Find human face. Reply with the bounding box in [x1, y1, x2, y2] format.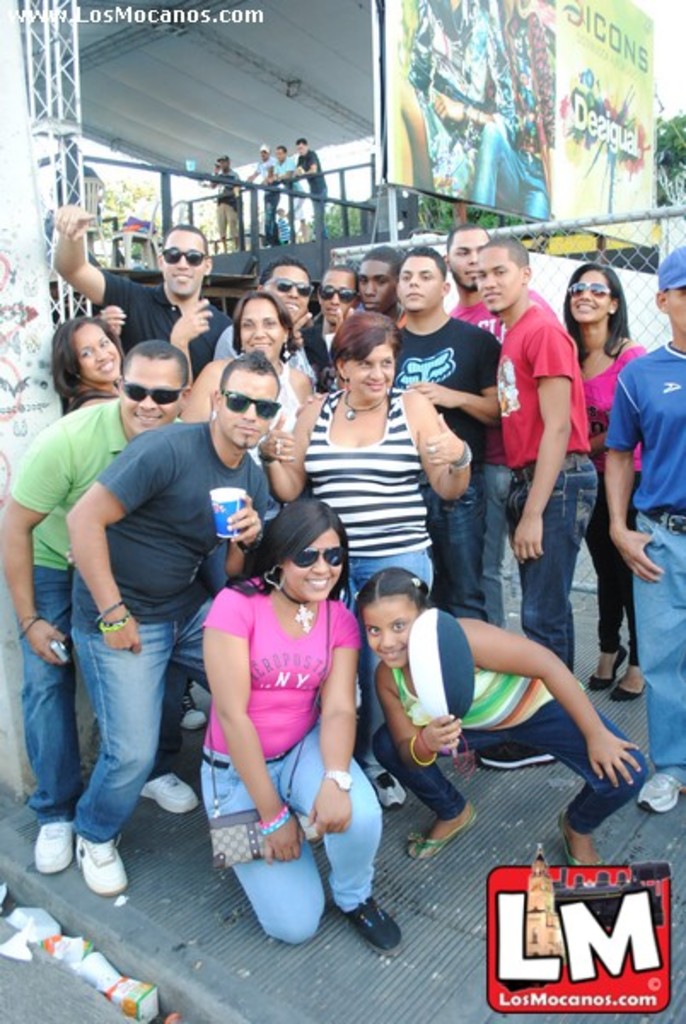
[471, 242, 520, 317].
